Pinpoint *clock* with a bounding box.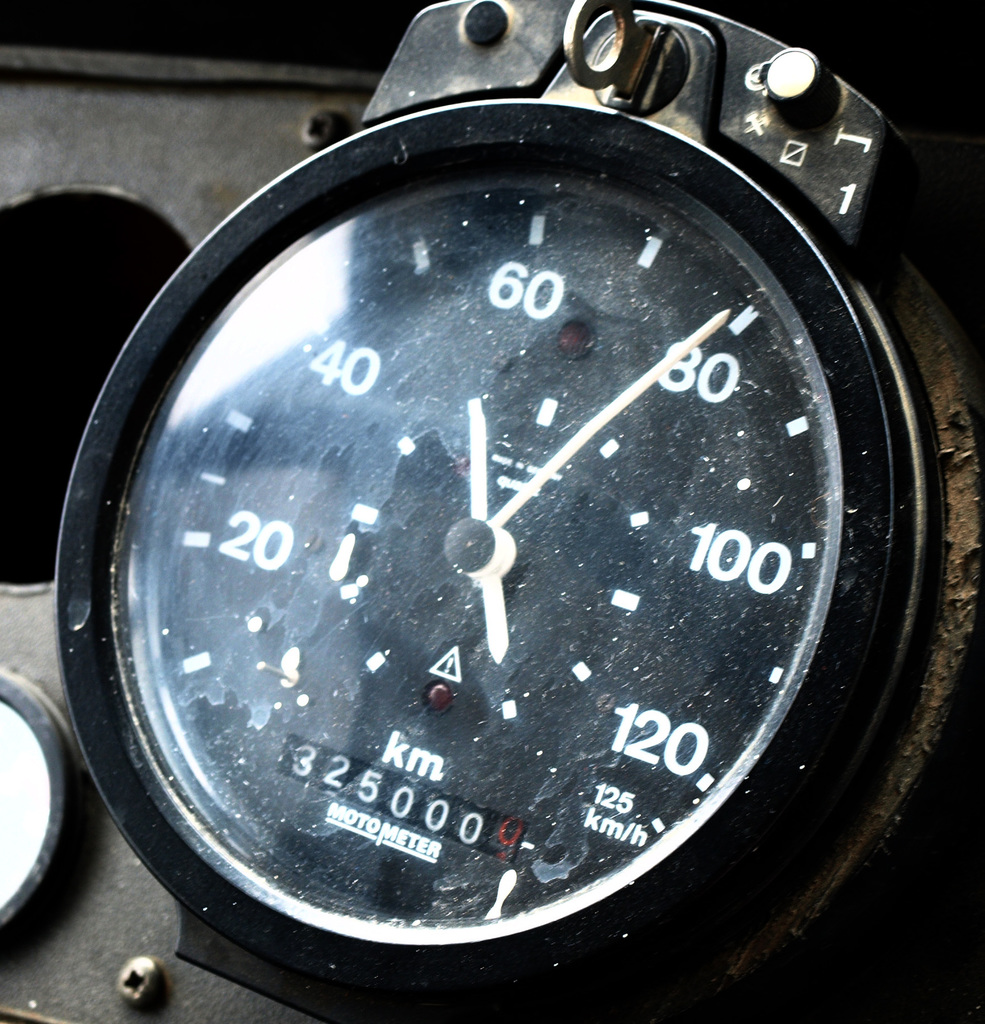
crop(74, 7, 922, 986).
